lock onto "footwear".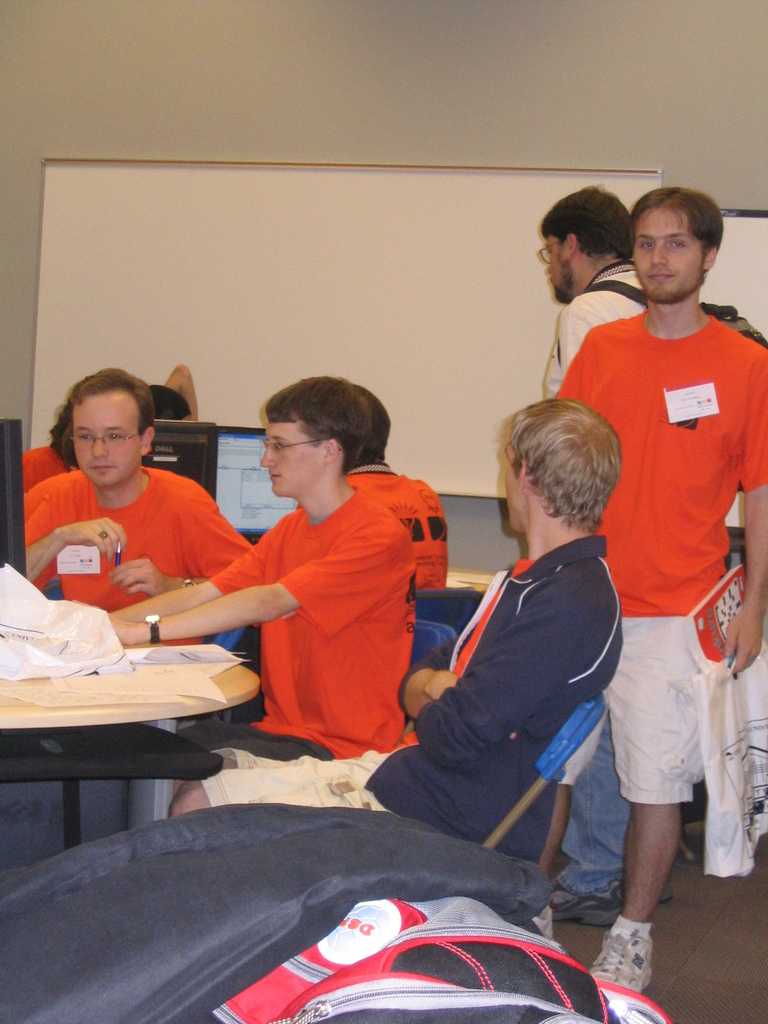
Locked: {"left": 582, "top": 916, "right": 654, "bottom": 996}.
